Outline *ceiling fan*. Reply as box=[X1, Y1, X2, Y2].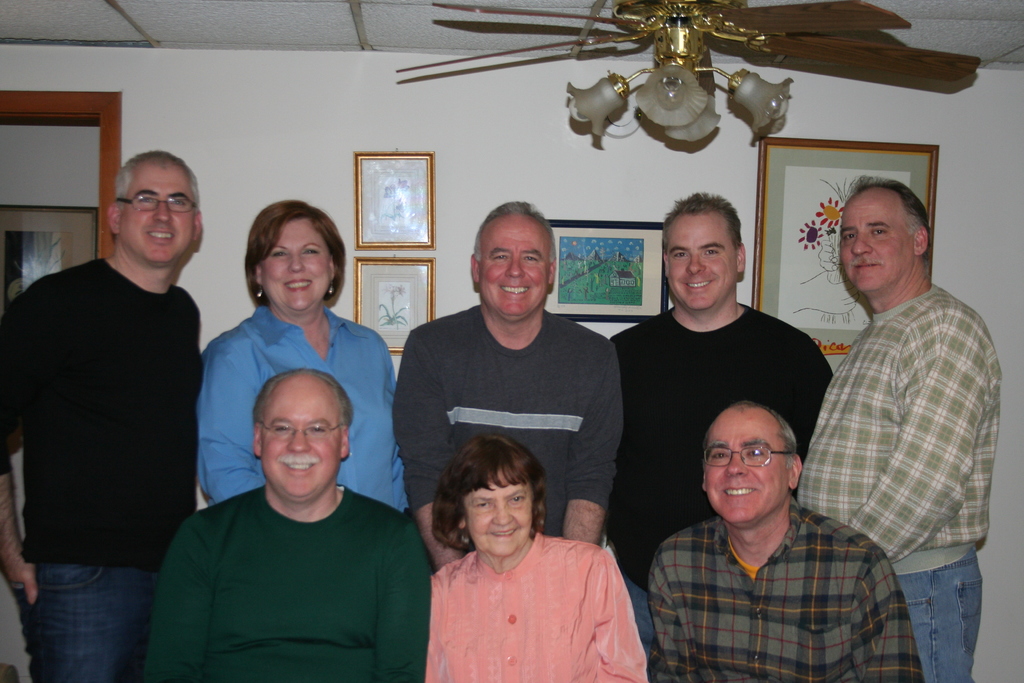
box=[395, 0, 979, 143].
